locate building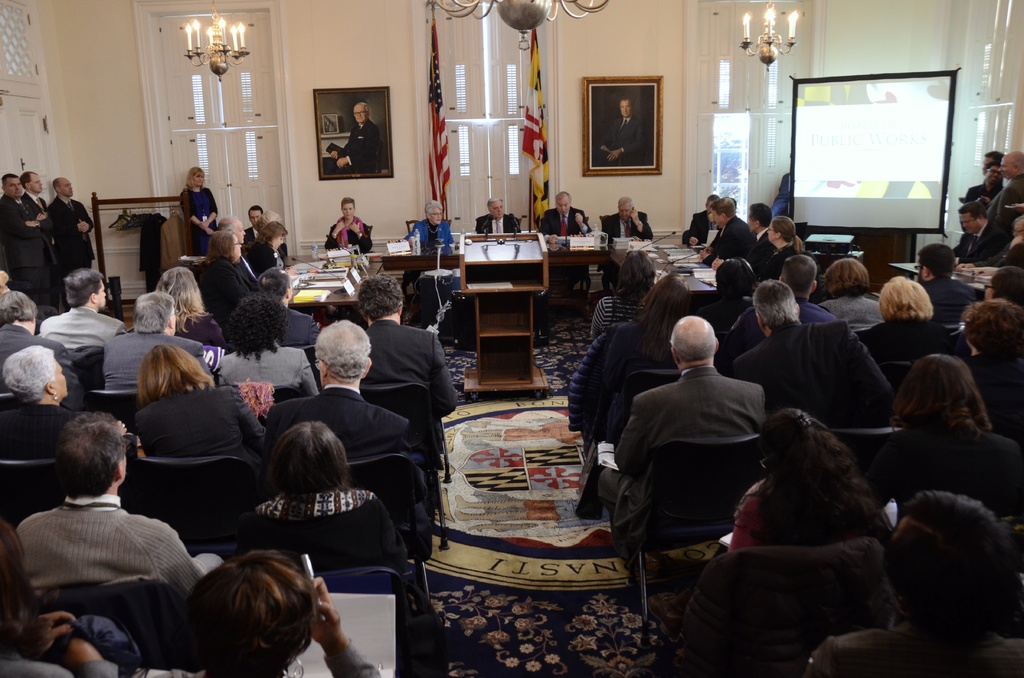
bbox=[0, 0, 1023, 677]
